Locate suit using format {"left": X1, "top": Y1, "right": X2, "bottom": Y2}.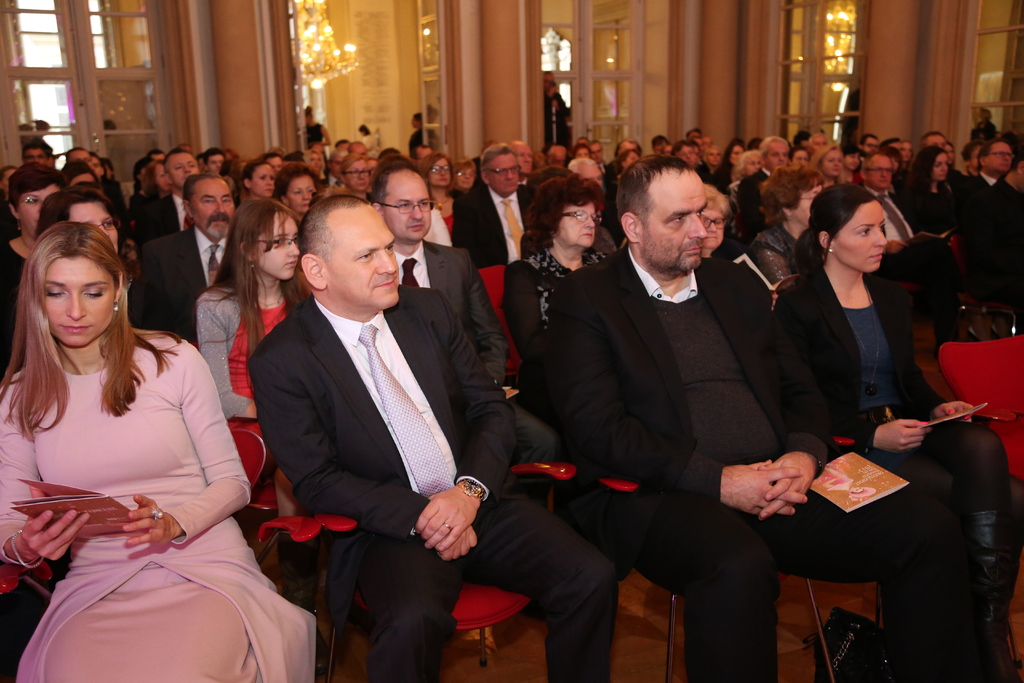
{"left": 543, "top": 247, "right": 957, "bottom": 682}.
